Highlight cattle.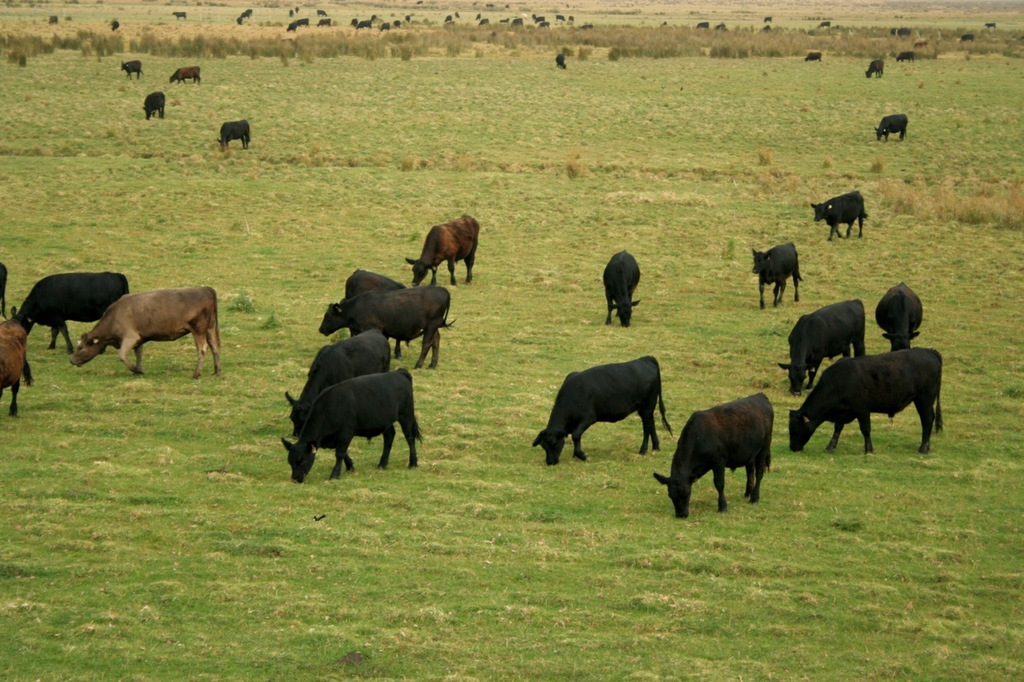
Highlighted region: l=13, t=275, r=131, b=358.
